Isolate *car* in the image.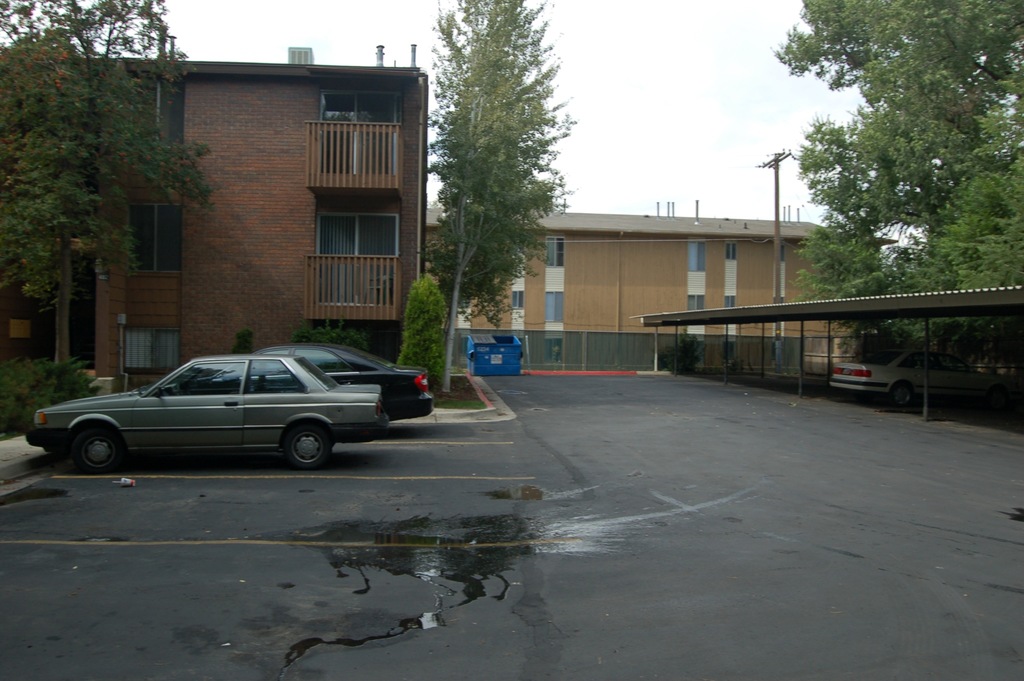
Isolated region: (33,340,416,474).
